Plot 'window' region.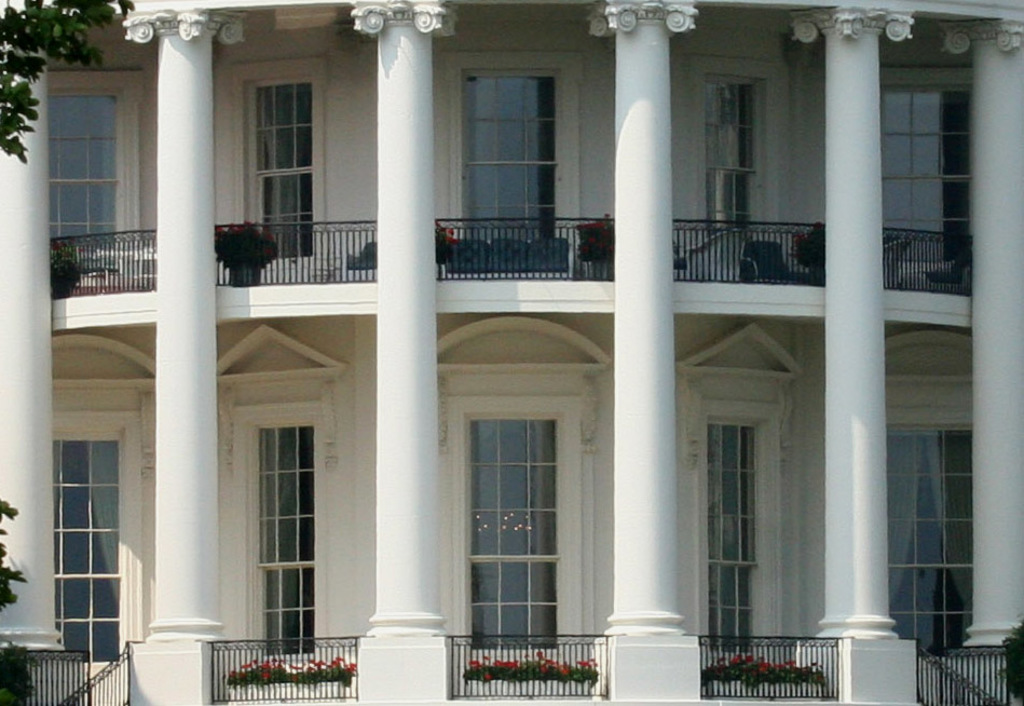
Plotted at (889, 422, 977, 656).
